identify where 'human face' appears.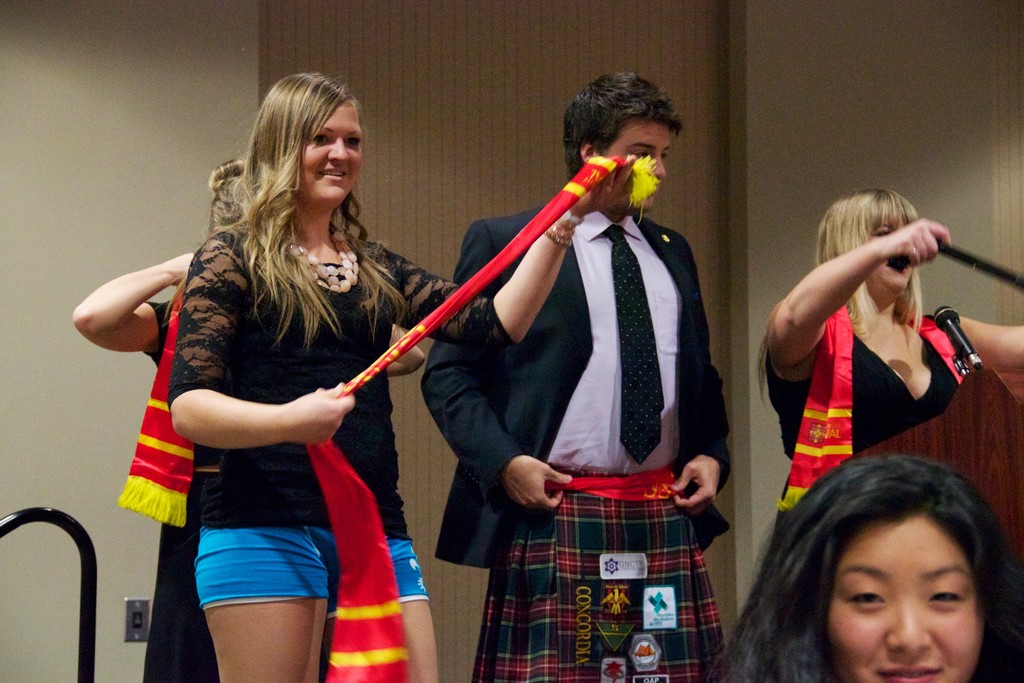
Appears at {"left": 294, "top": 95, "right": 374, "bottom": 208}.
